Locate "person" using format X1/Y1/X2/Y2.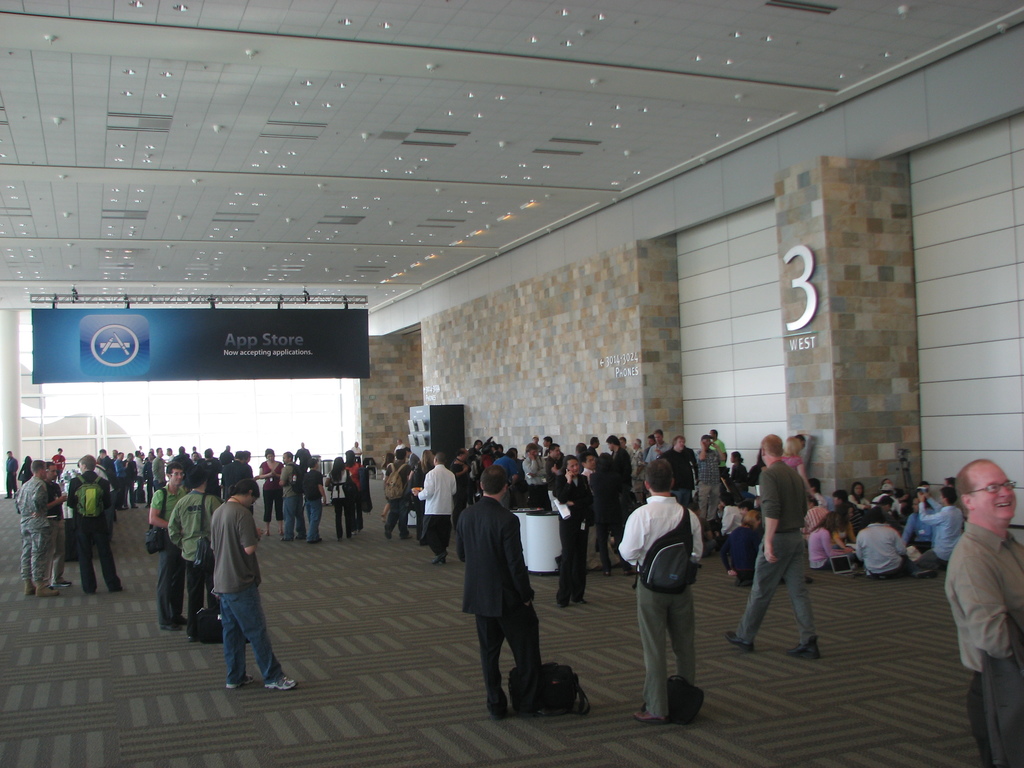
196/468/292/687.
